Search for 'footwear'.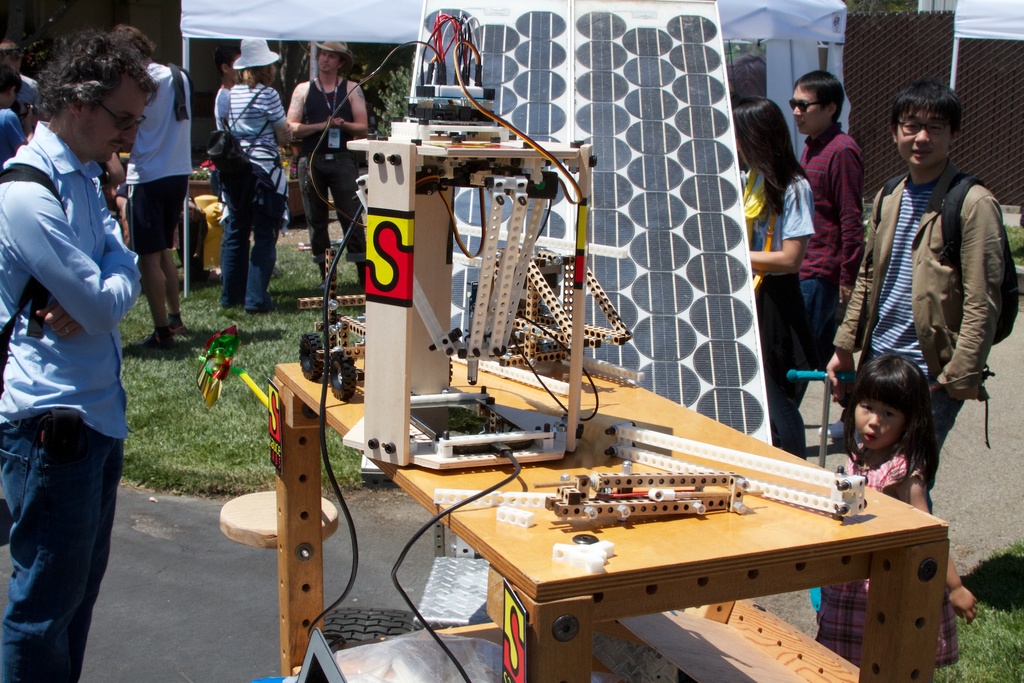
Found at <bbox>163, 313, 184, 330</bbox>.
